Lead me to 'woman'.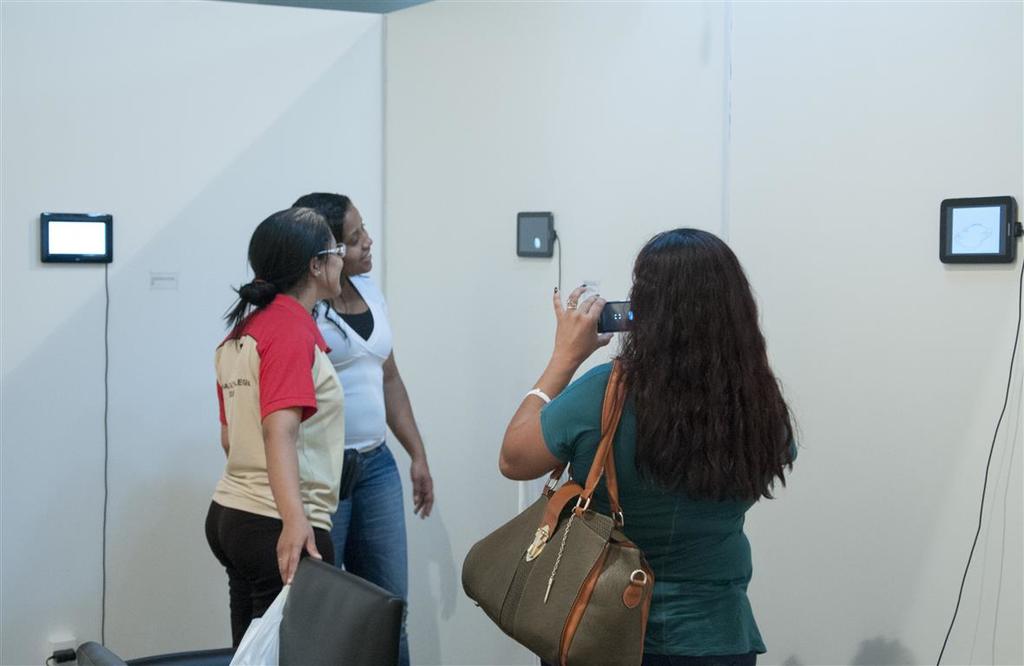
Lead to pyautogui.locateOnScreen(205, 199, 349, 650).
